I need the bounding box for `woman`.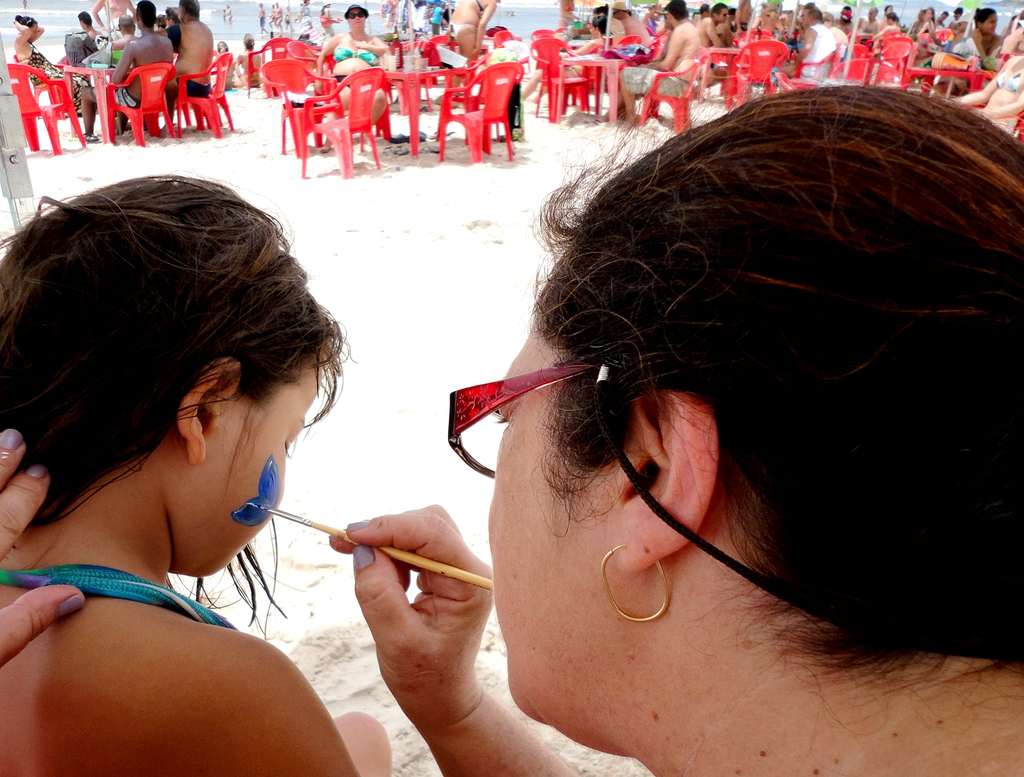
Here it is: [left=449, top=0, right=502, bottom=96].
